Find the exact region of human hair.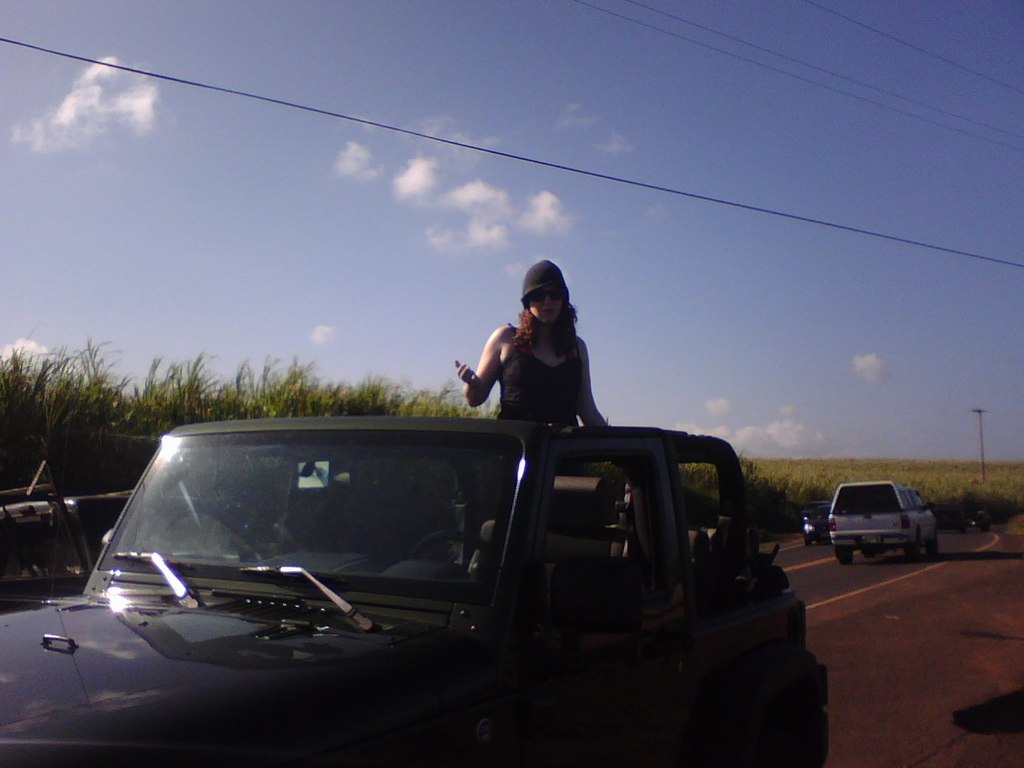
Exact region: 511,289,581,351.
